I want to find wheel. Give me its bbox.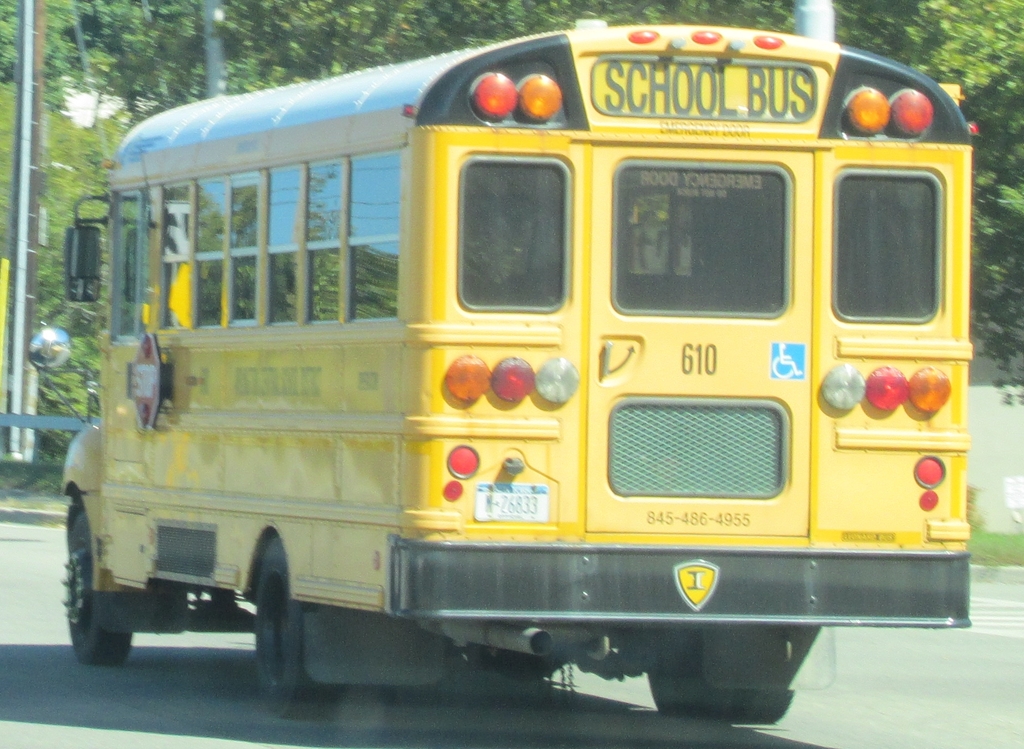
crop(254, 533, 396, 720).
